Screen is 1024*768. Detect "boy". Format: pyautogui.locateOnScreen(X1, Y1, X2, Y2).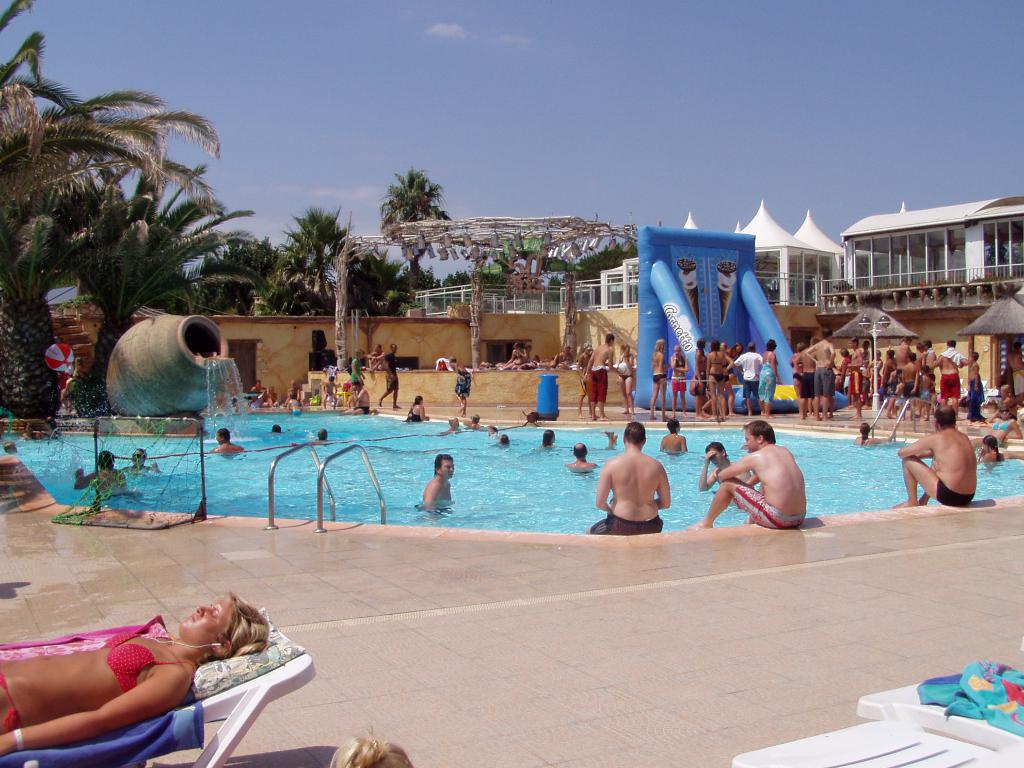
pyautogui.locateOnScreen(320, 372, 344, 410).
